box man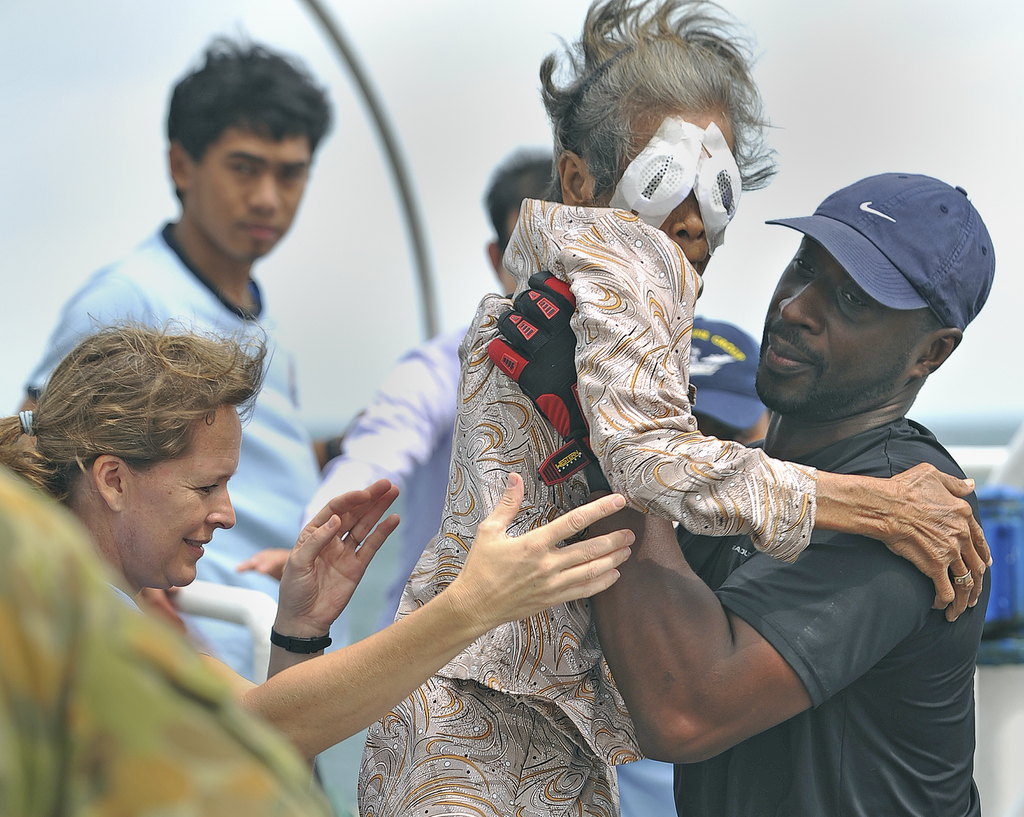
(596, 313, 762, 816)
